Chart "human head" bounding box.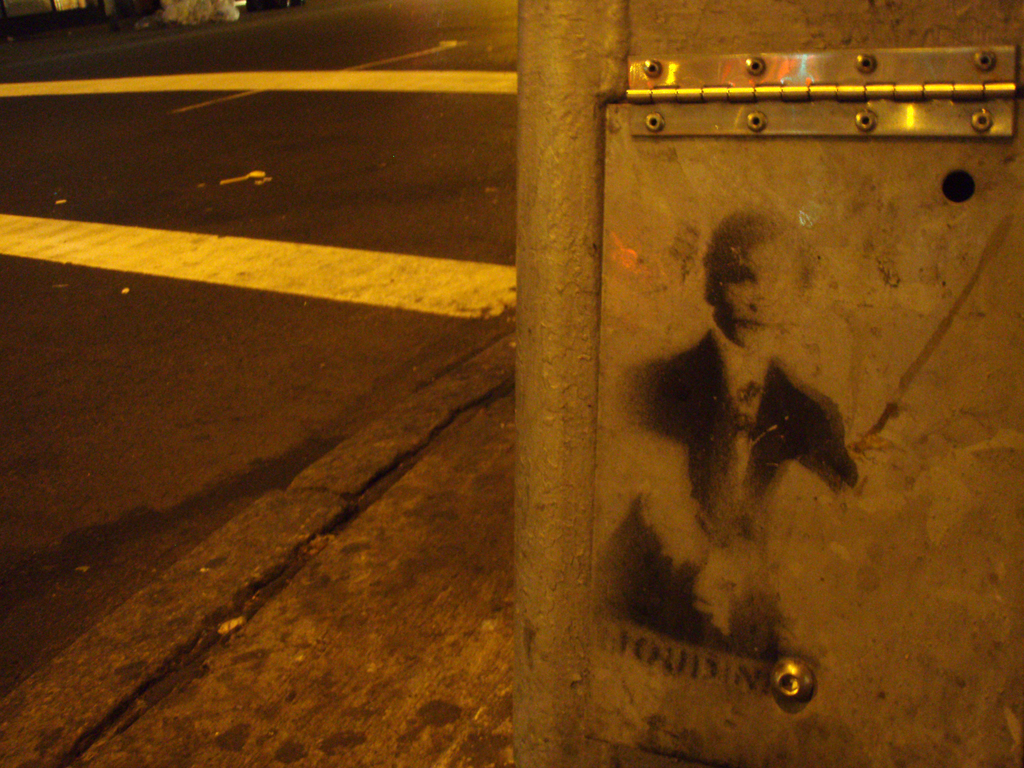
Charted: BBox(717, 213, 801, 340).
